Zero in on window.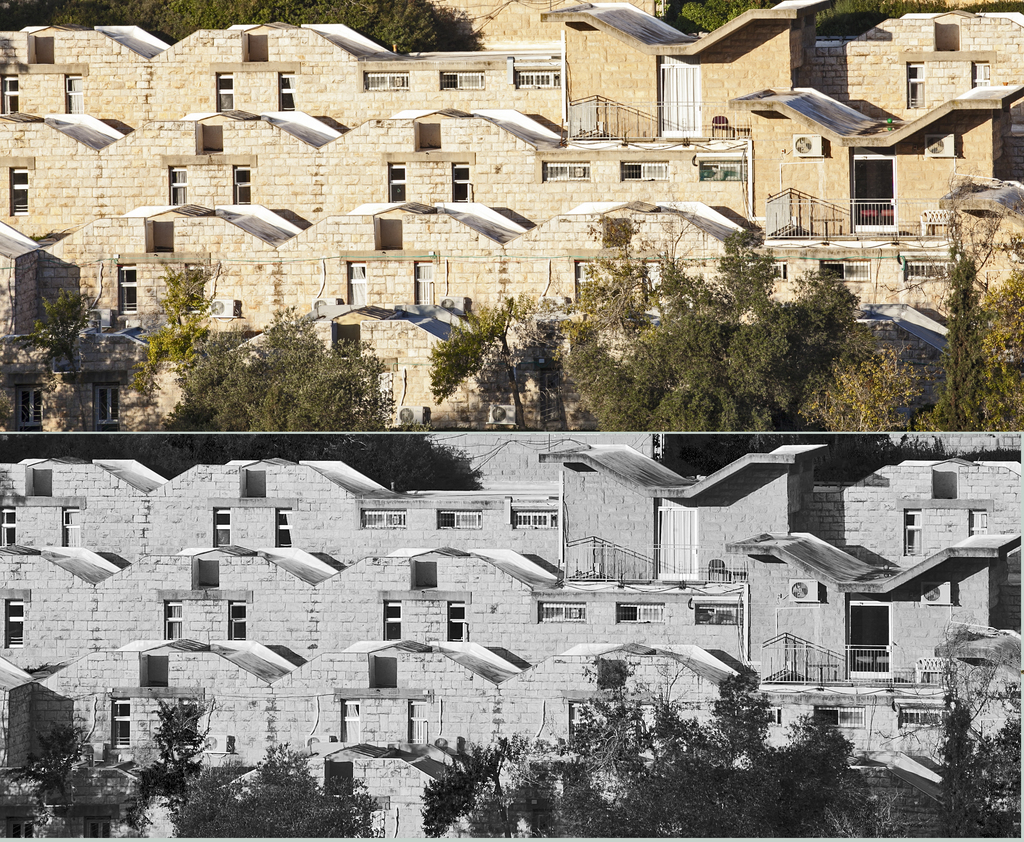
Zeroed in: detection(431, 508, 482, 531).
